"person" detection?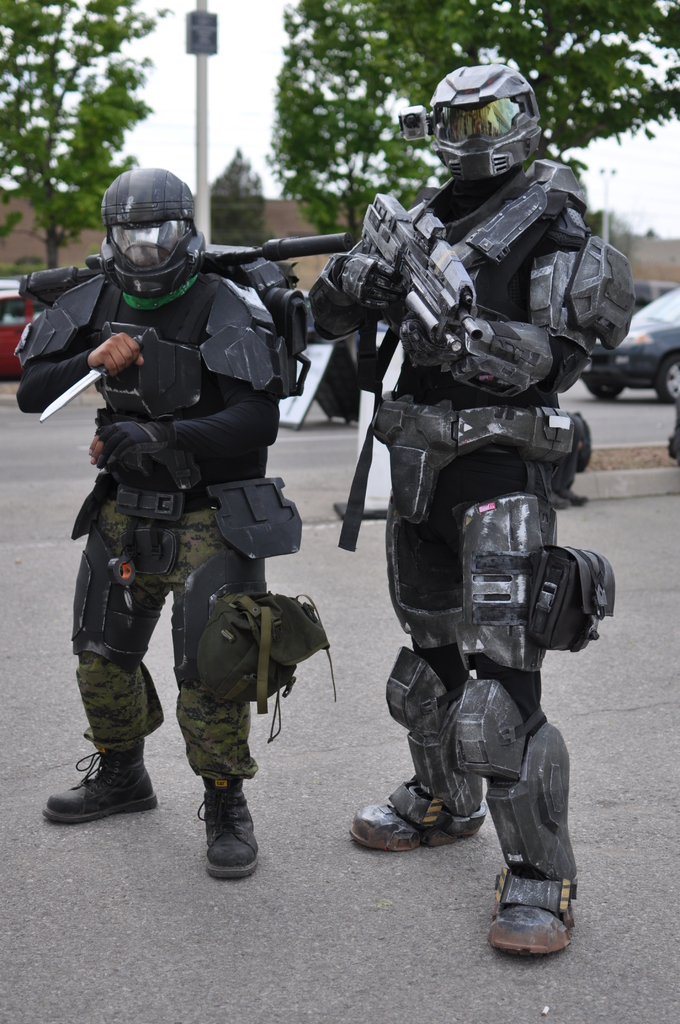
region(49, 149, 290, 876)
